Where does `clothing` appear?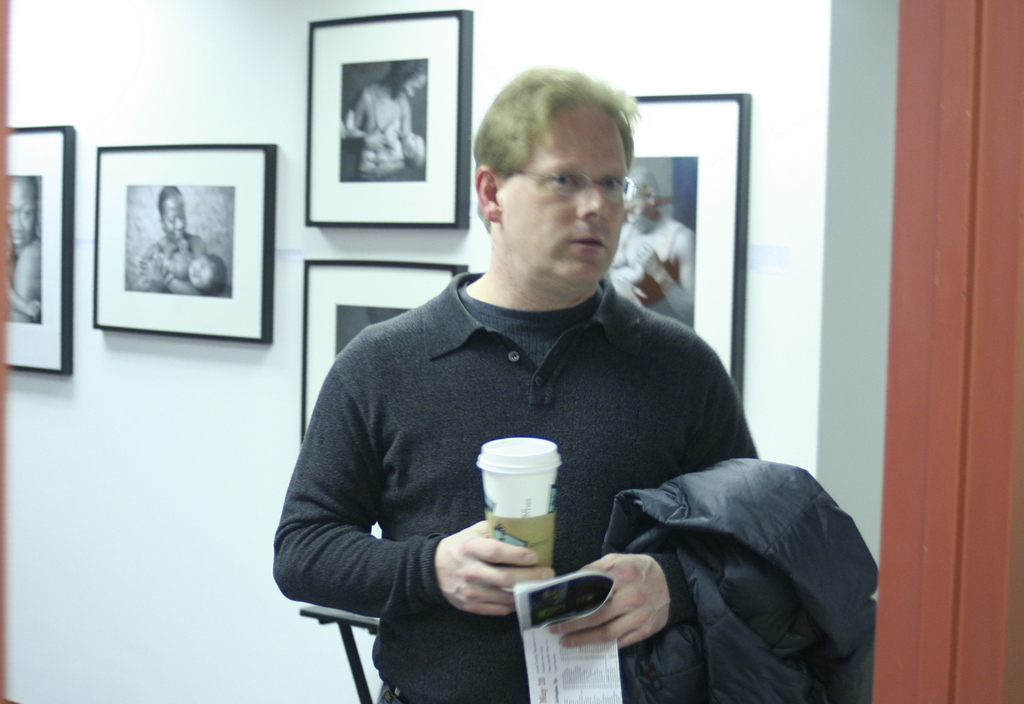
Appears at bbox=(277, 232, 765, 660).
